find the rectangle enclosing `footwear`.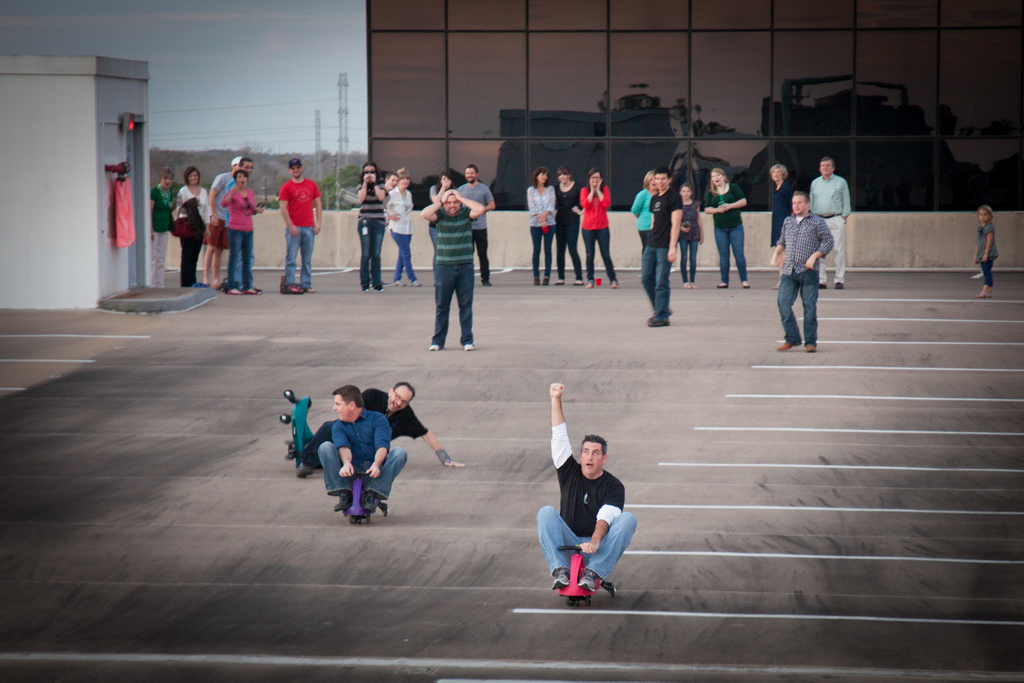
bbox(365, 489, 381, 513).
